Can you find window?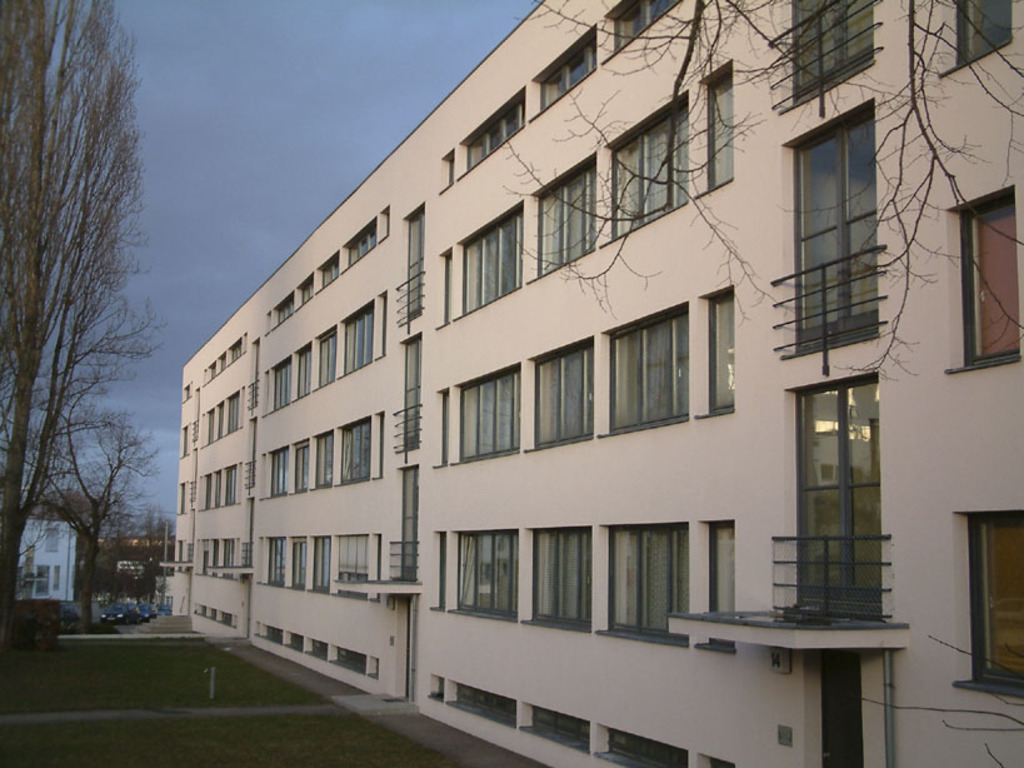
Yes, bounding box: (x1=341, y1=417, x2=365, y2=479).
